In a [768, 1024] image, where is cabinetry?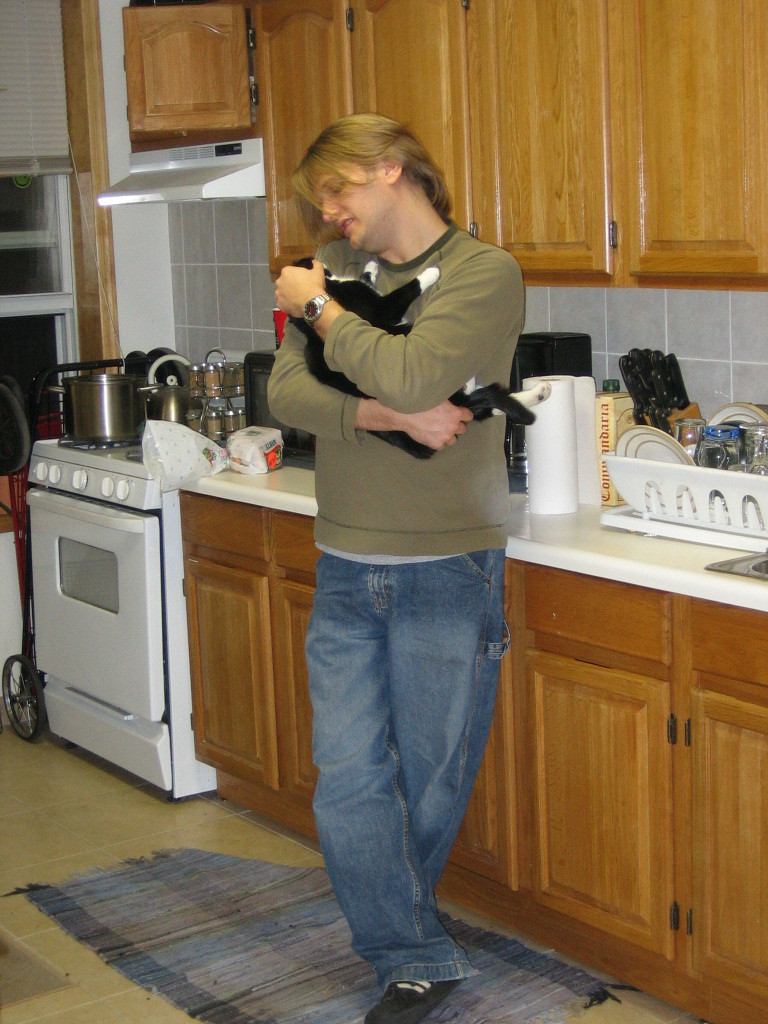
131/5/266/151.
